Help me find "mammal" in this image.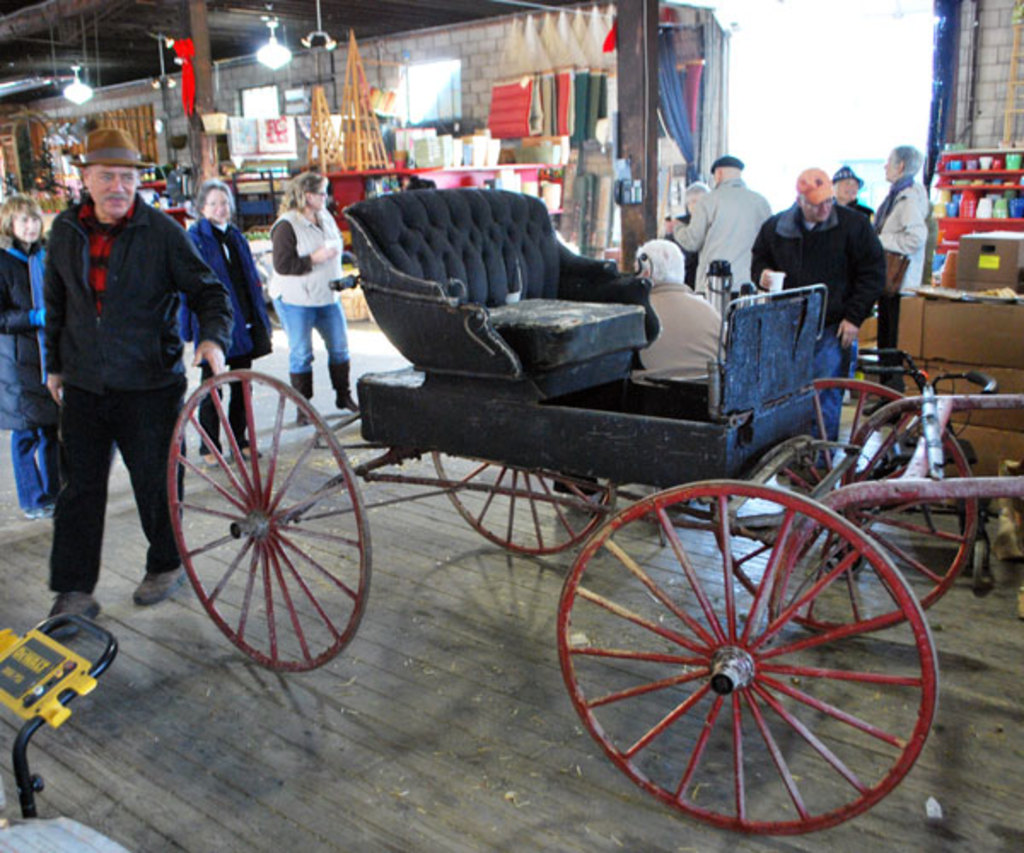
Found it: [662, 183, 713, 288].
